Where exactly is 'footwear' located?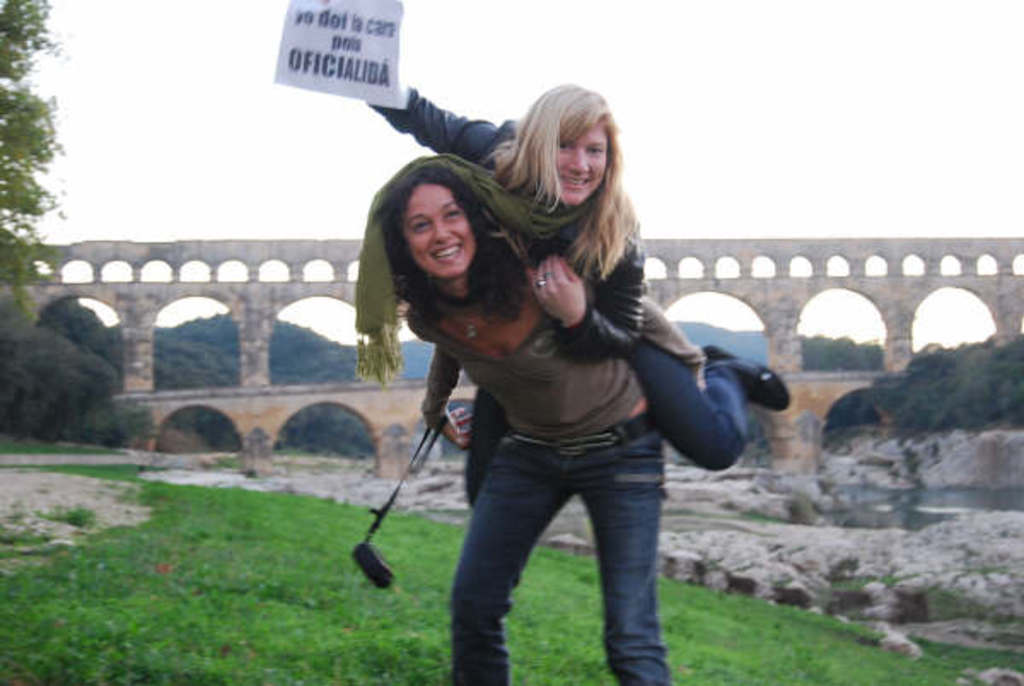
Its bounding box is <bbox>705, 346, 795, 410</bbox>.
